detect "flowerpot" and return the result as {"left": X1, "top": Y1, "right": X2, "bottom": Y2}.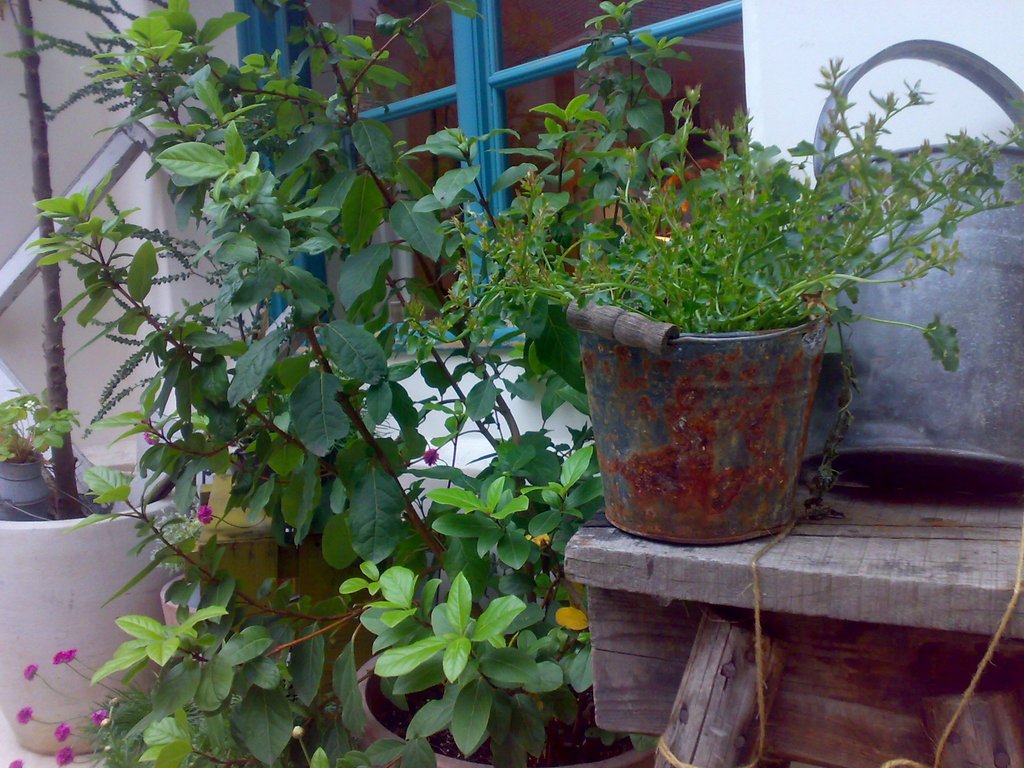
{"left": 588, "top": 278, "right": 846, "bottom": 546}.
